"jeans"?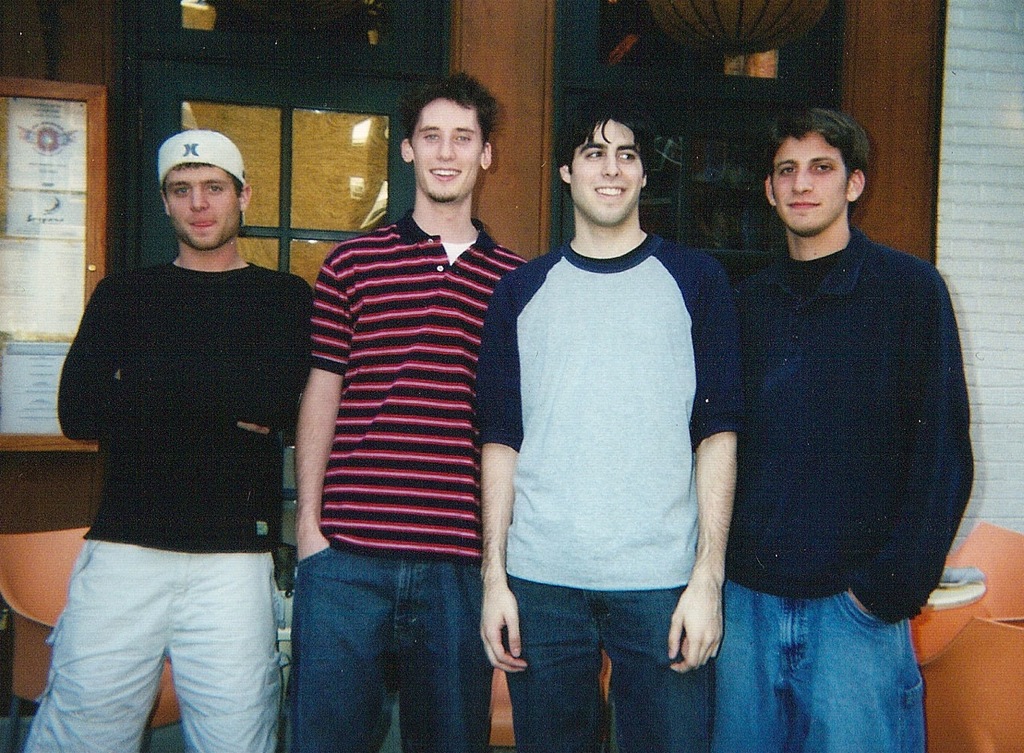
Rect(282, 554, 506, 752)
